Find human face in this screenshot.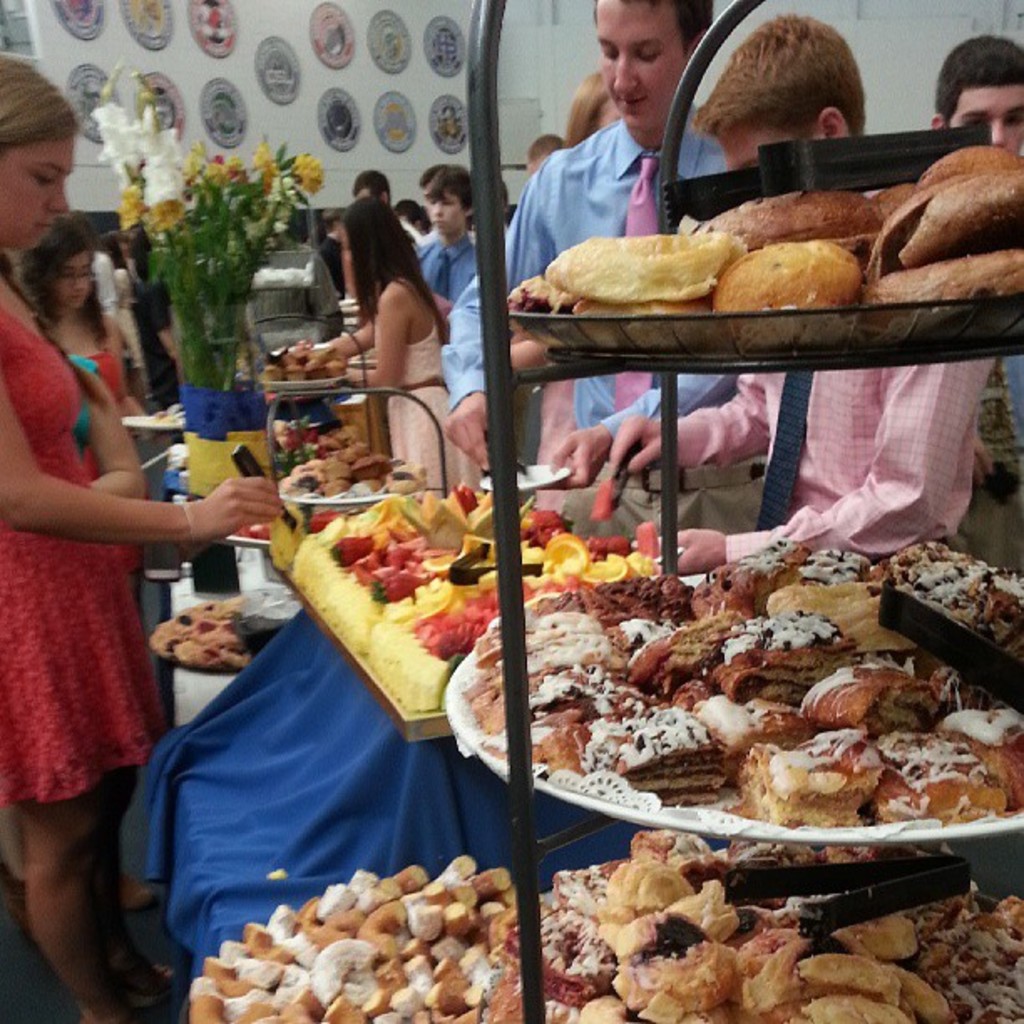
The bounding box for human face is 5:122:70:239.
